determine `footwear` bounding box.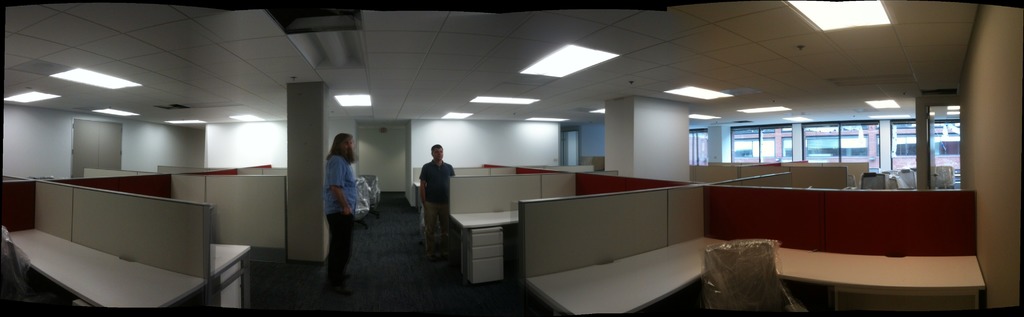
Determined: locate(330, 282, 350, 295).
